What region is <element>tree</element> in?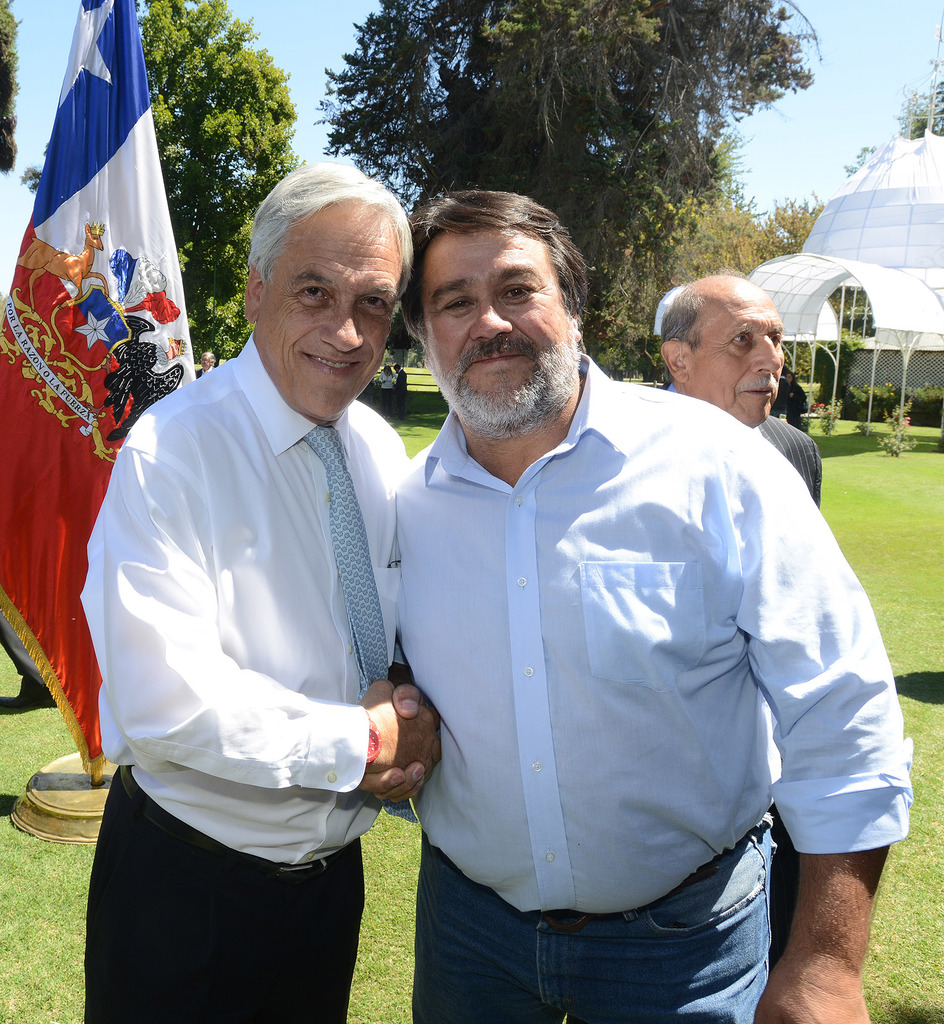
0 0 26 184.
